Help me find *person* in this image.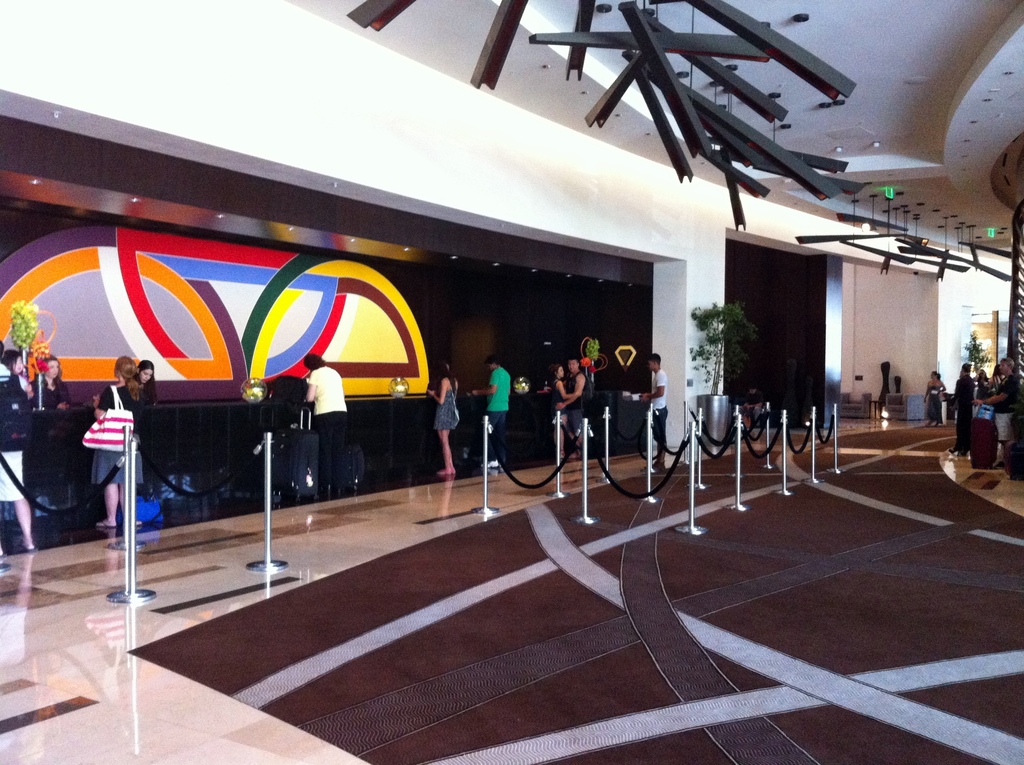
Found it: l=2, t=347, r=41, b=410.
